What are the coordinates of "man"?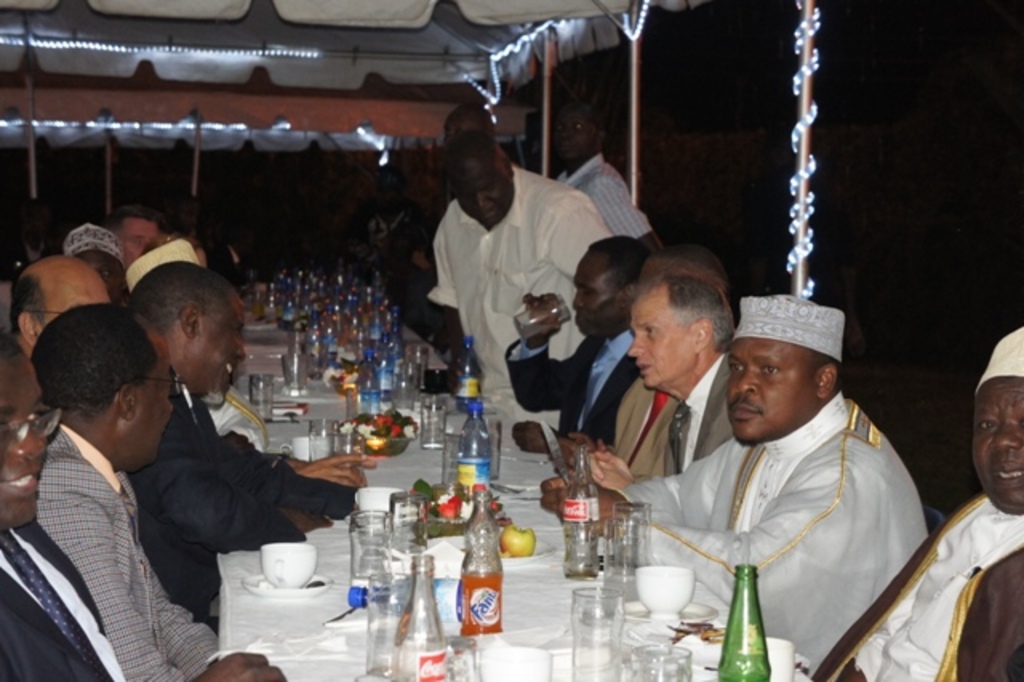
x1=558, y1=106, x2=650, y2=232.
